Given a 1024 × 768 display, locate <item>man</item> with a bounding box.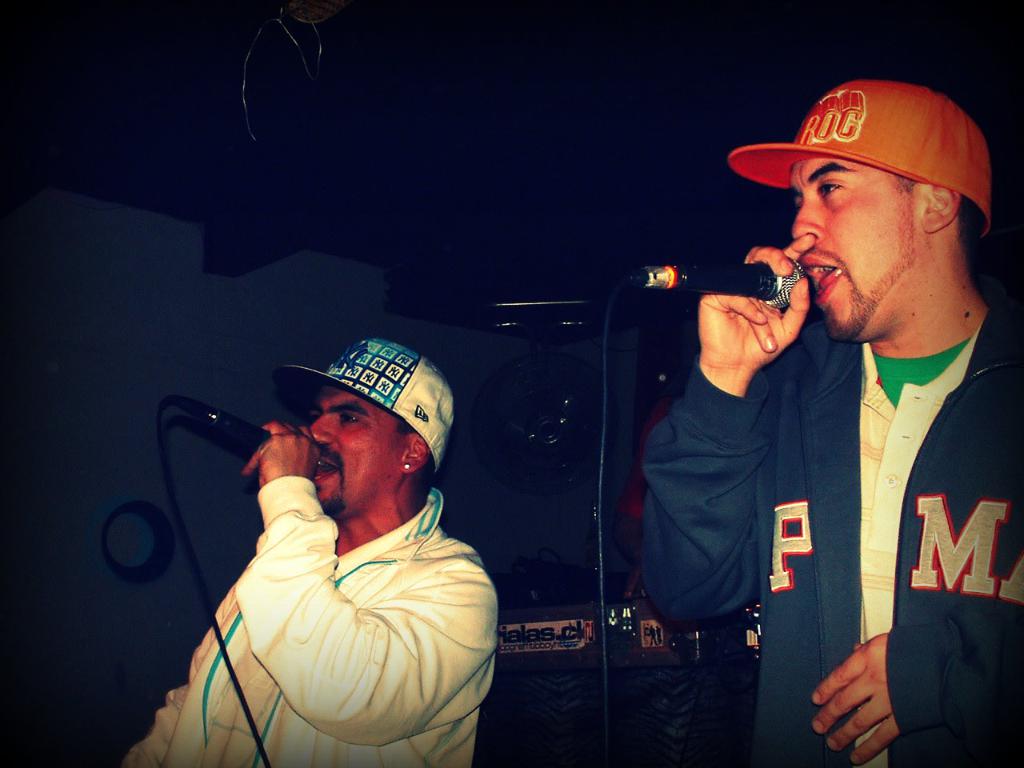
Located: BBox(122, 336, 502, 767).
